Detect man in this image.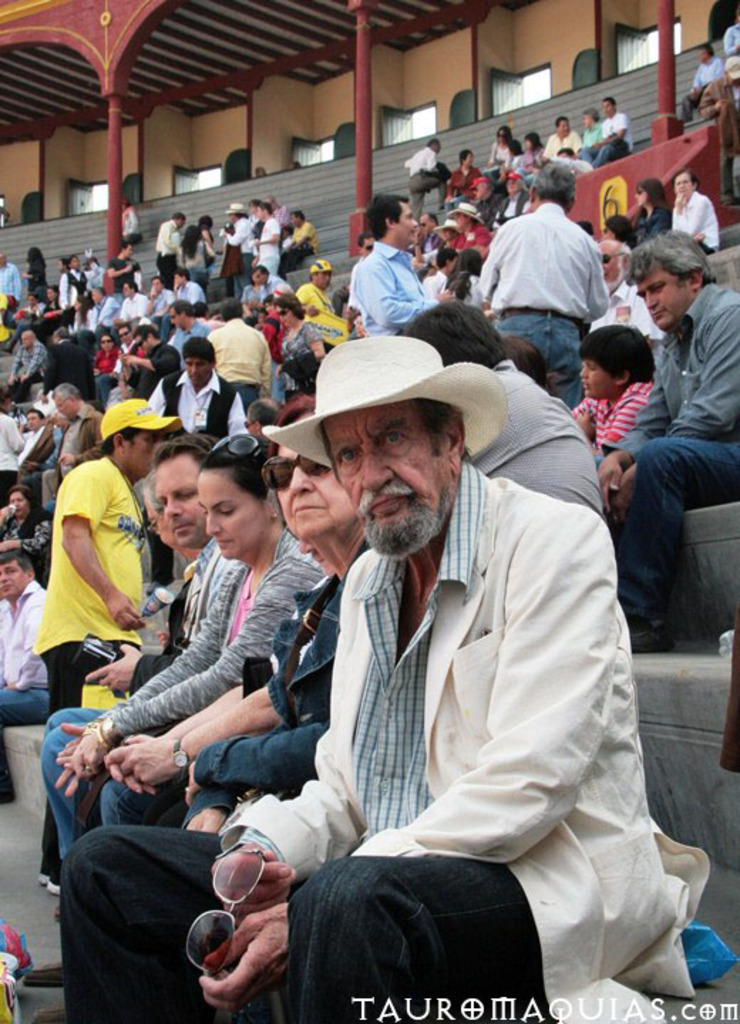
Detection: [x1=211, y1=296, x2=272, y2=412].
